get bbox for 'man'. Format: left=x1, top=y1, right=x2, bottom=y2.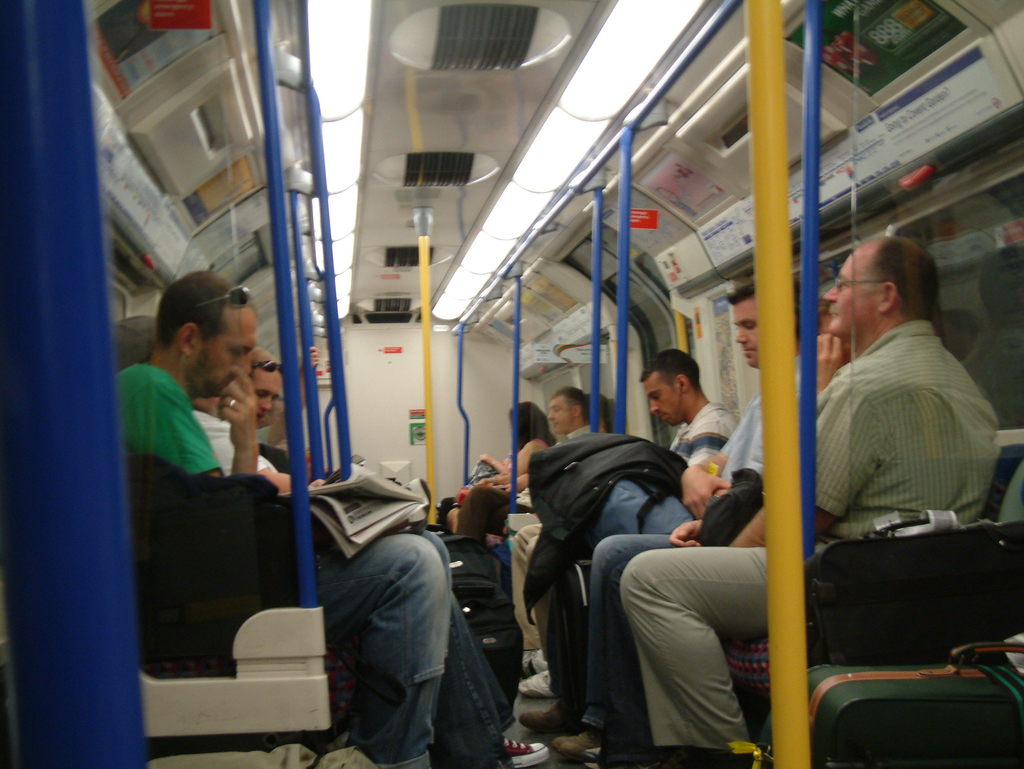
left=505, top=351, right=753, bottom=694.
